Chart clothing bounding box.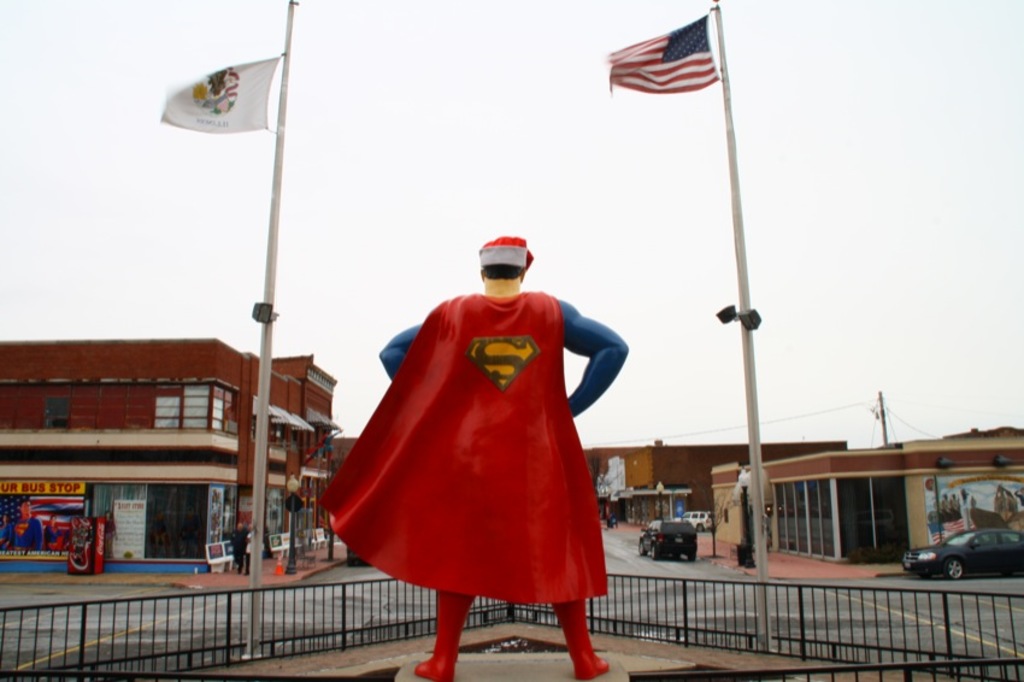
Charted: 336 261 623 594.
